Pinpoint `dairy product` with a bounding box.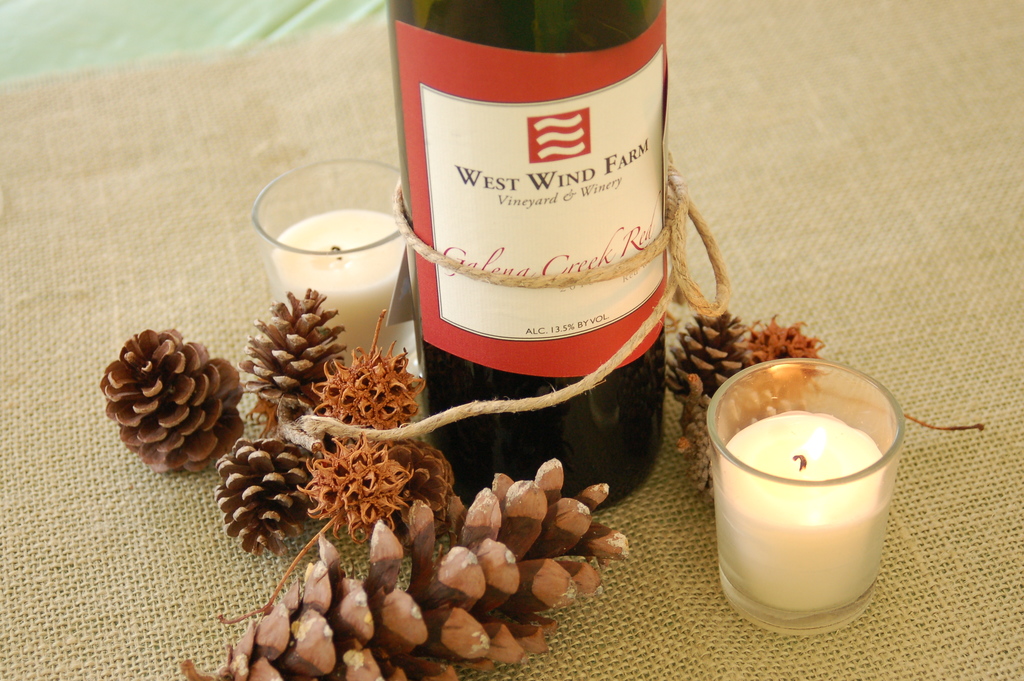
[704, 415, 884, 621].
